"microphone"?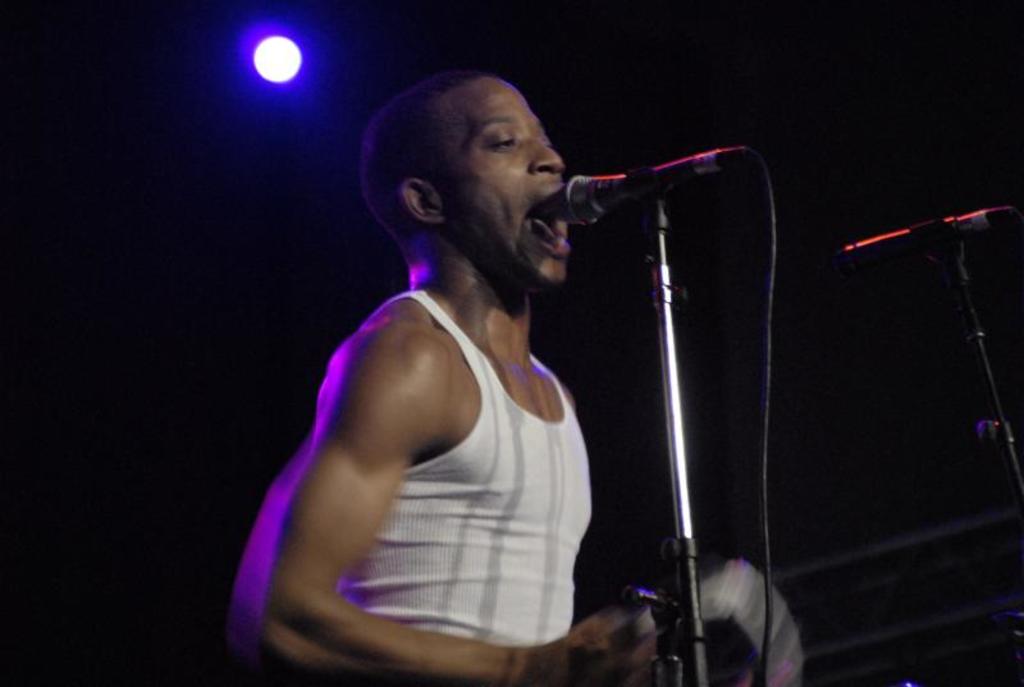
818,210,1021,270
